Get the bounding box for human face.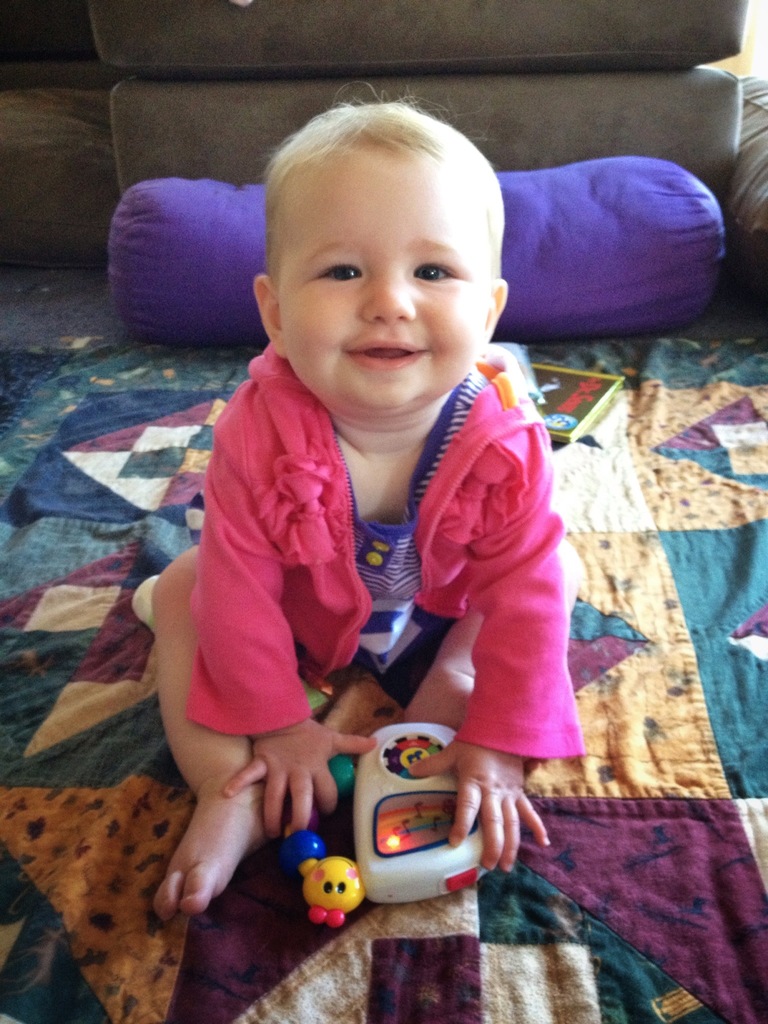
region(278, 152, 493, 403).
